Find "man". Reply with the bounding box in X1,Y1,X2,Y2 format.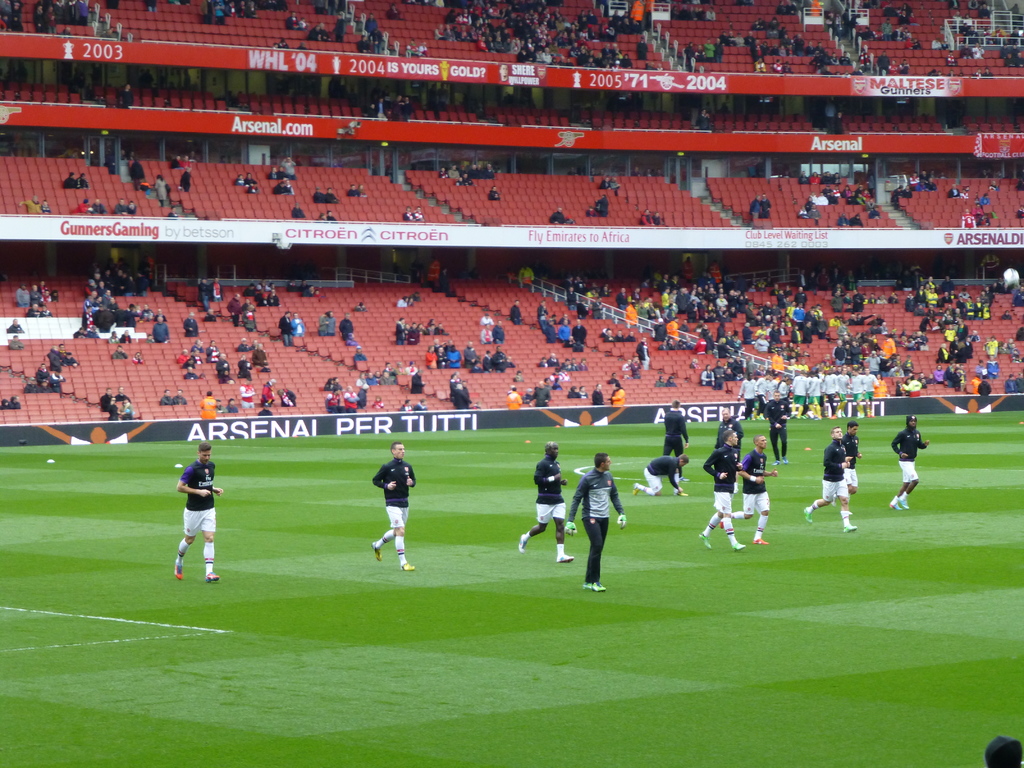
428,346,436,367.
